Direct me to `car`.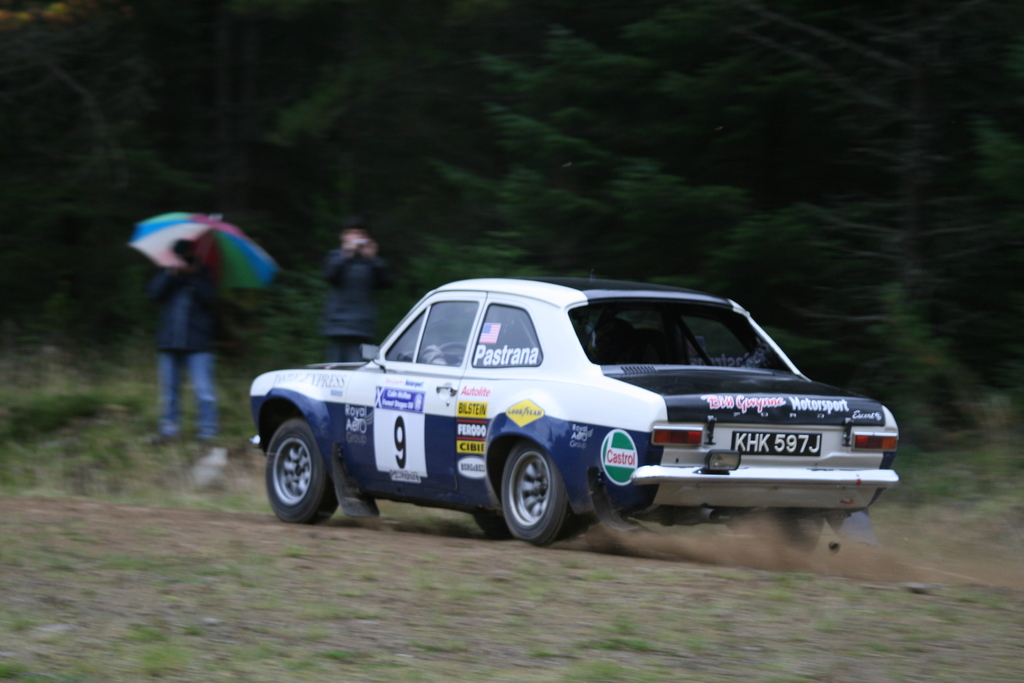
Direction: locate(230, 282, 925, 550).
